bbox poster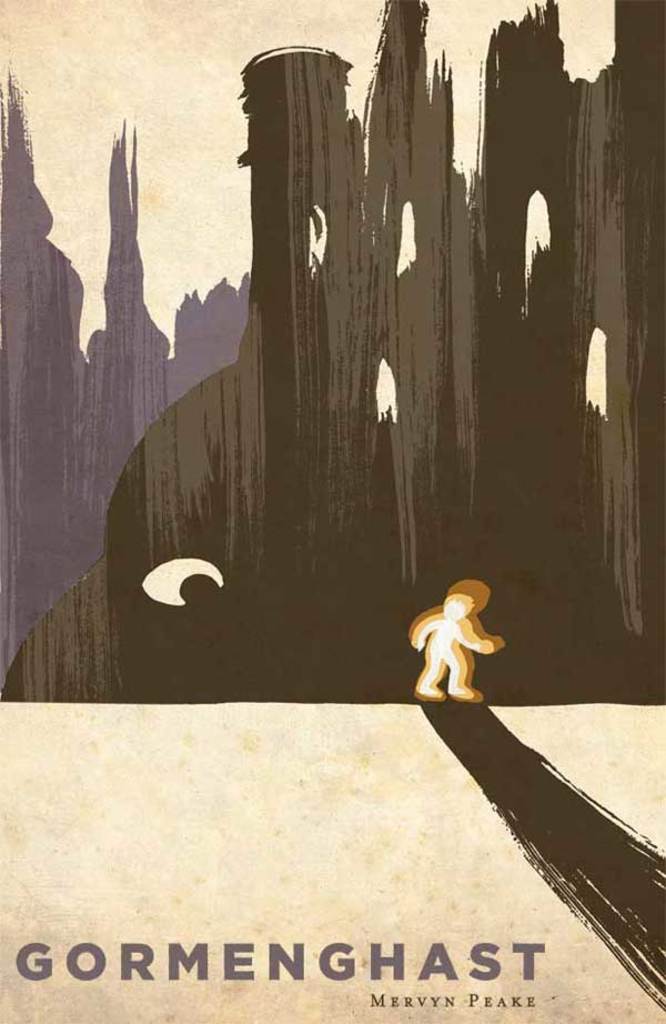
[left=0, top=0, right=665, bottom=1023]
